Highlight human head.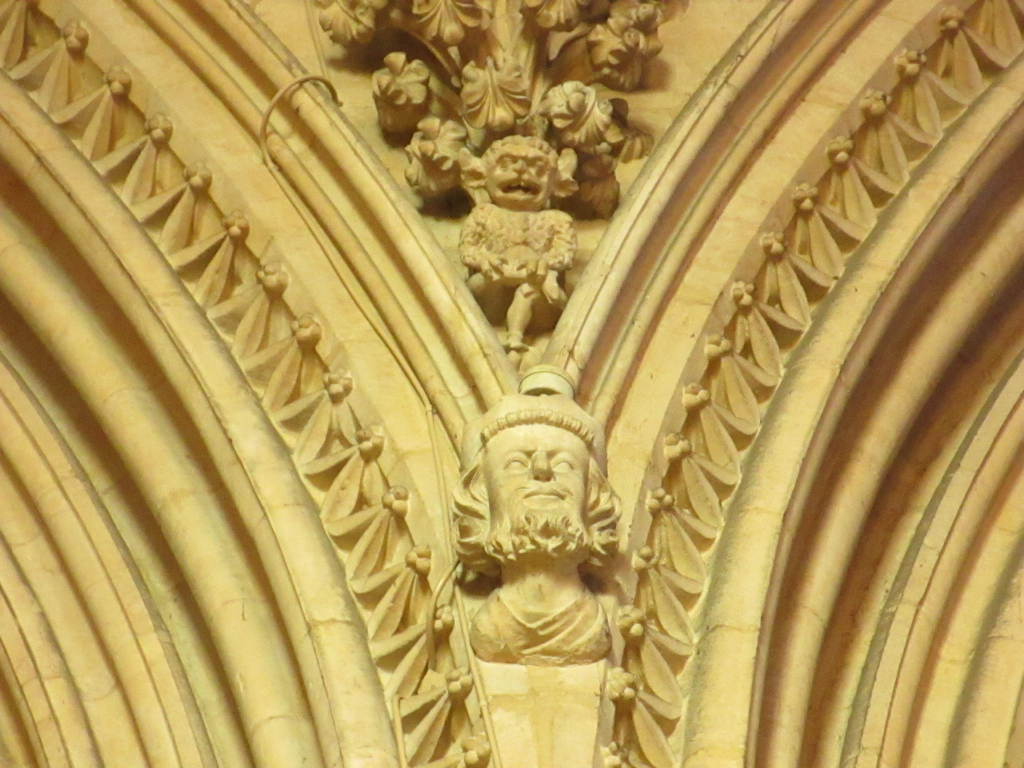
Highlighted region: x1=478 y1=429 x2=597 y2=556.
